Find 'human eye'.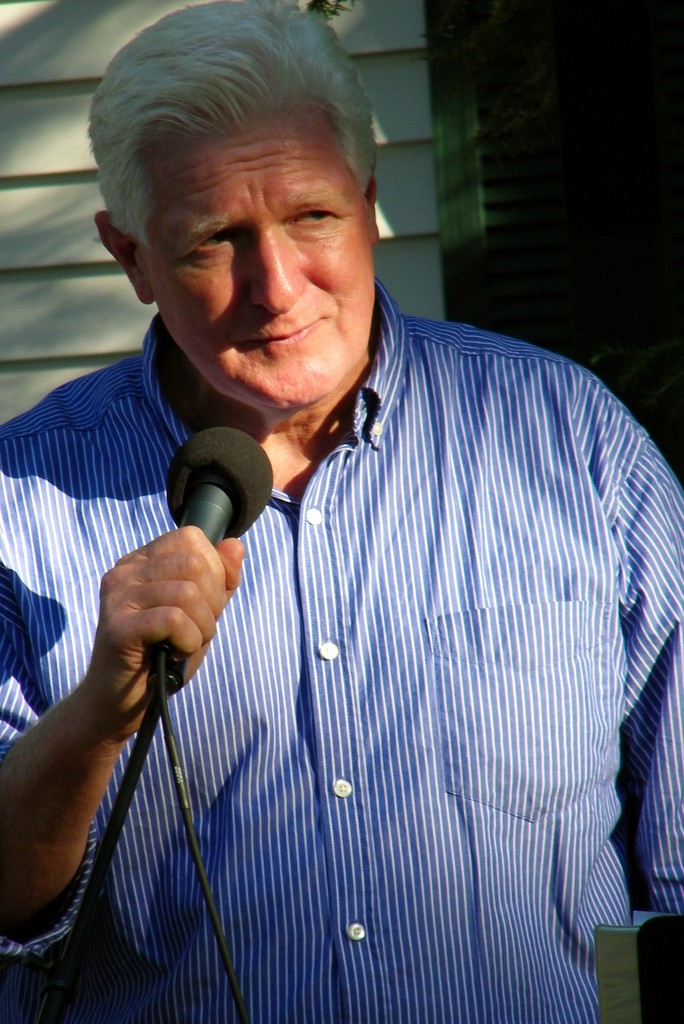
bbox=(193, 223, 241, 258).
